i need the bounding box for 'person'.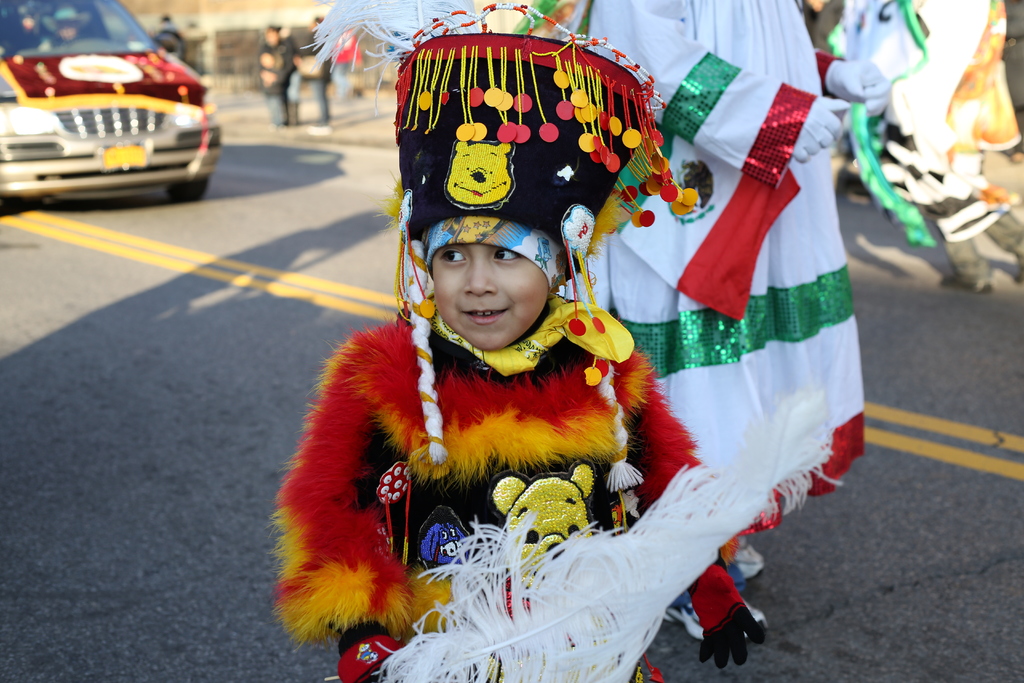
Here it is: region(49, 6, 89, 46).
